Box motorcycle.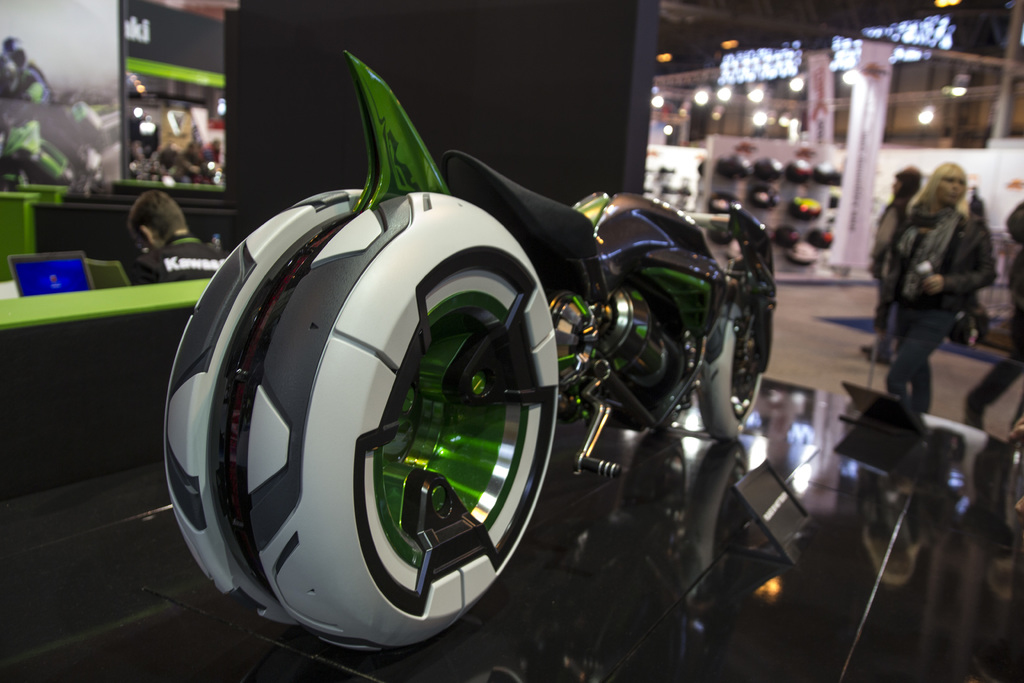
bbox(118, 66, 158, 177).
